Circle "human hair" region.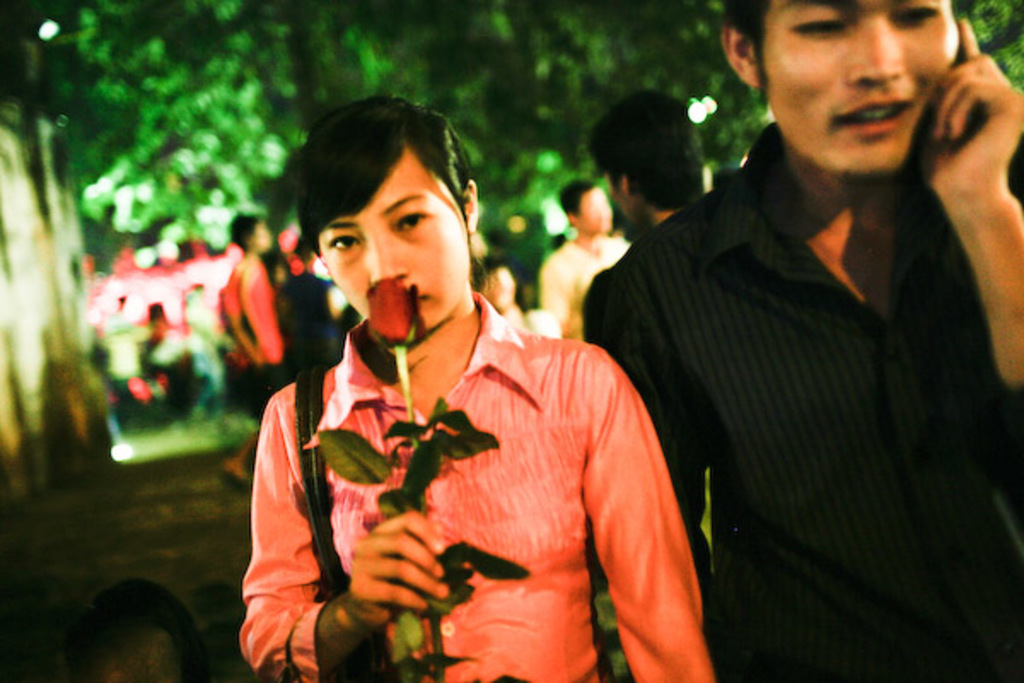
Region: [720, 0, 771, 106].
